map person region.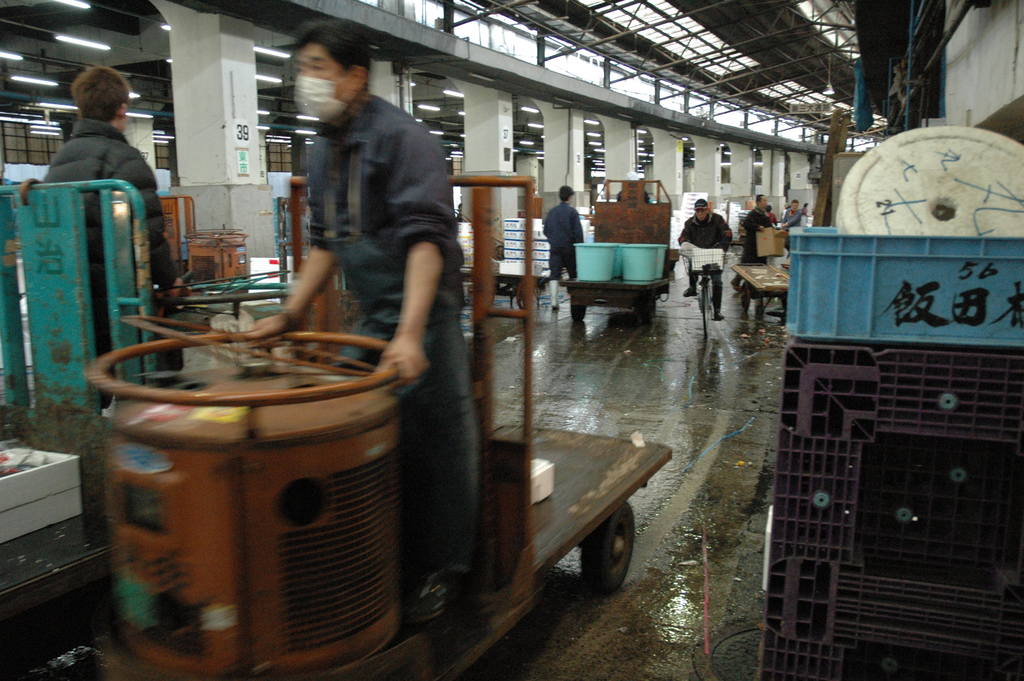
Mapped to <box>43,63,184,376</box>.
